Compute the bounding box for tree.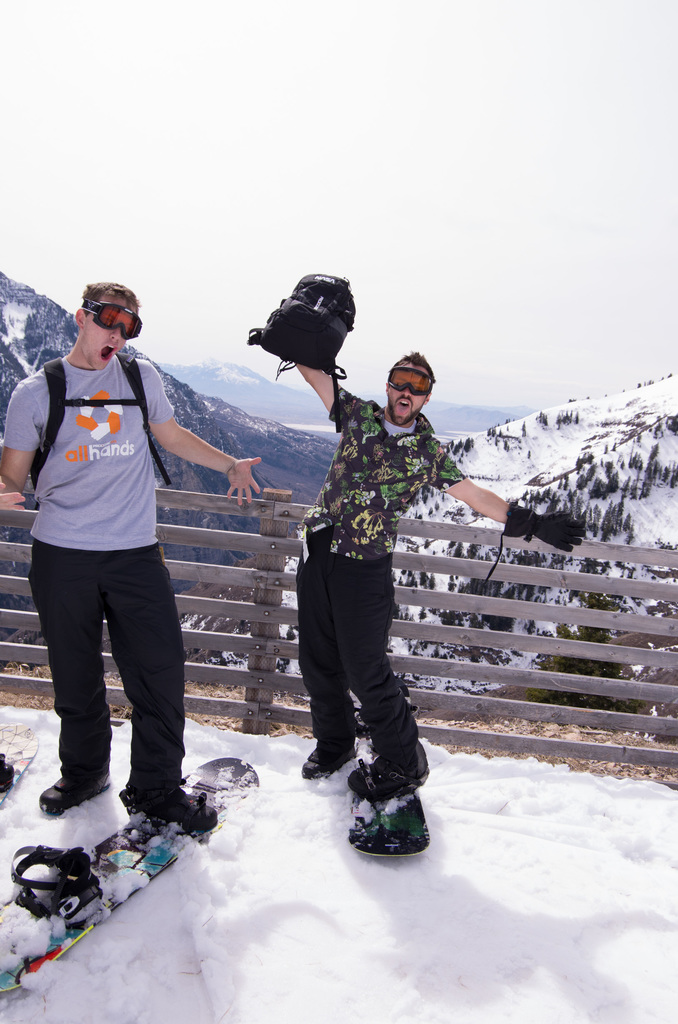
(left=536, top=585, right=554, bottom=602).
